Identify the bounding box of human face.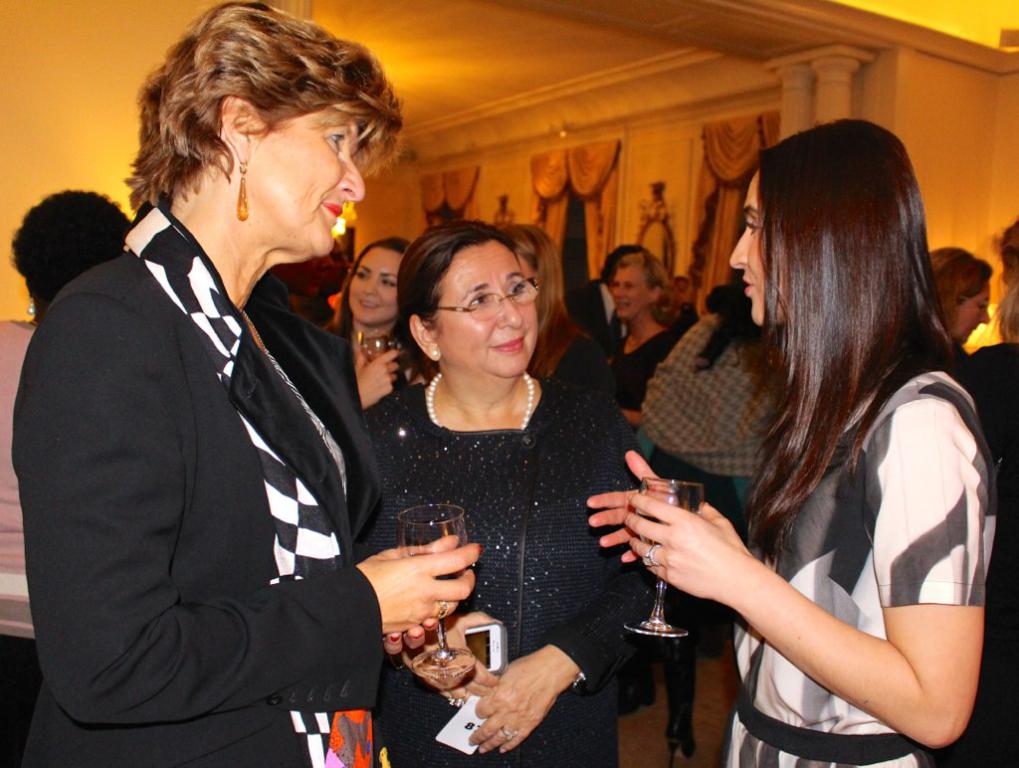
l=344, t=246, r=408, b=332.
